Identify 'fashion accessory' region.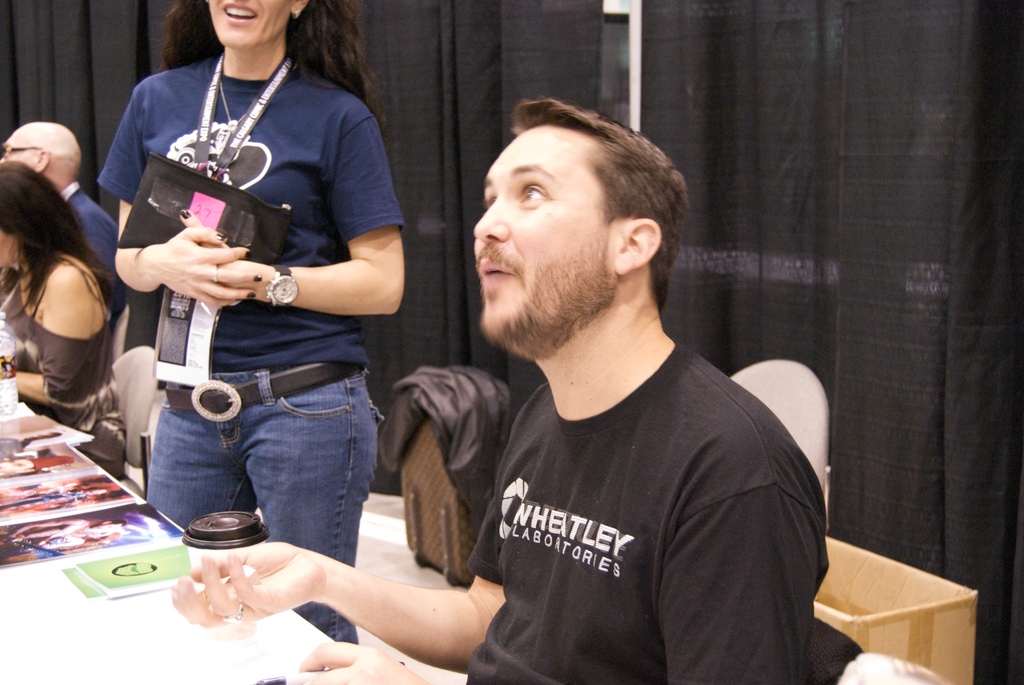
Region: {"x1": 180, "y1": 207, "x2": 191, "y2": 217}.
